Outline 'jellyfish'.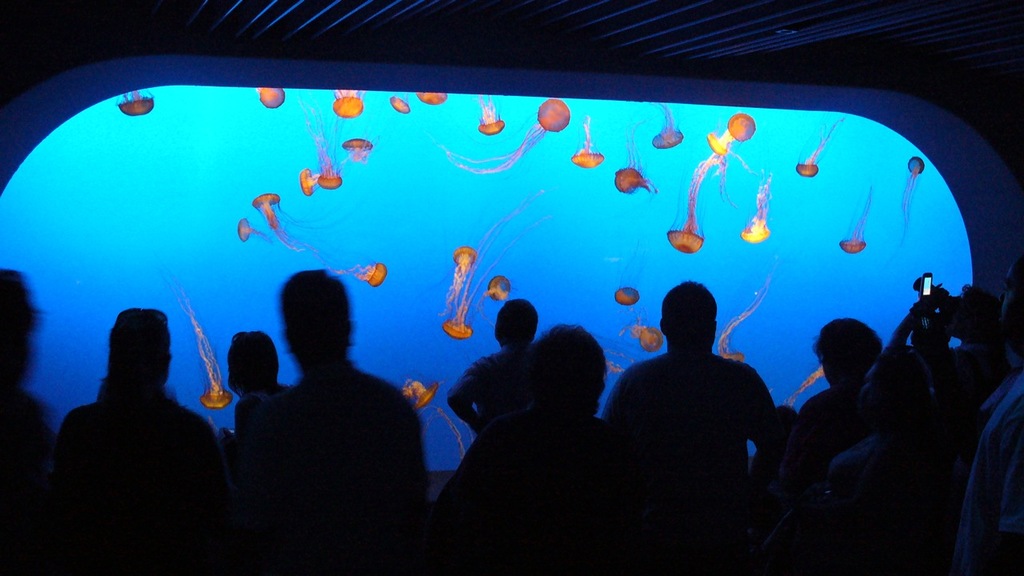
Outline: left=434, top=246, right=478, bottom=319.
